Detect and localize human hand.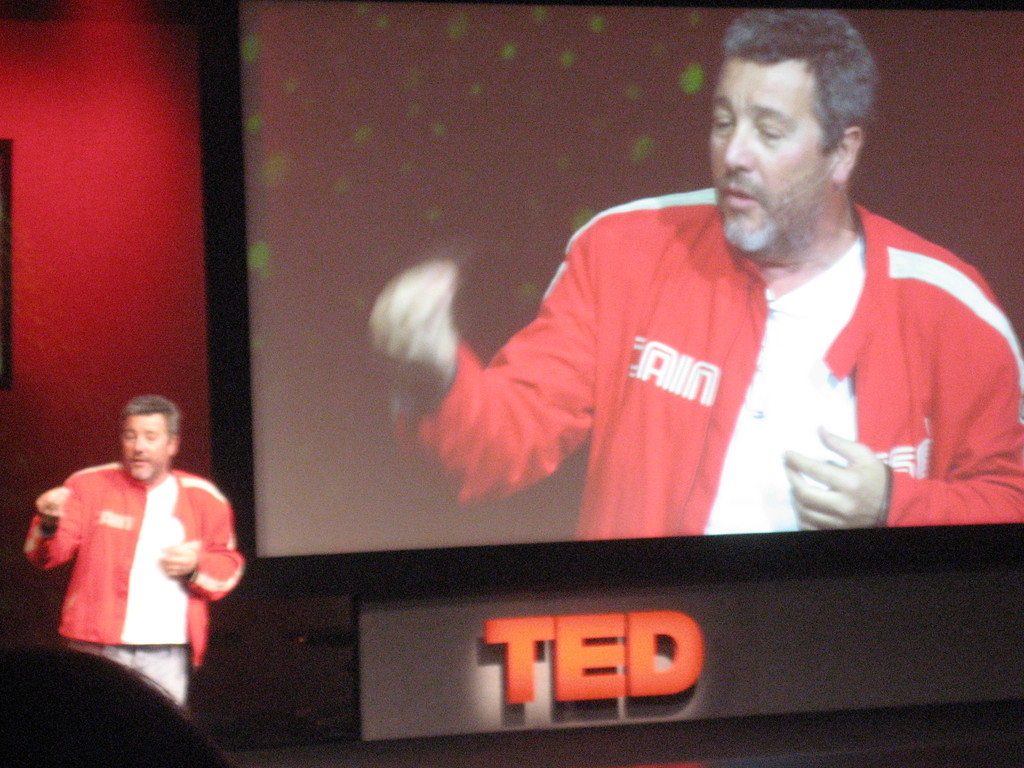
Localized at box(36, 484, 70, 524).
